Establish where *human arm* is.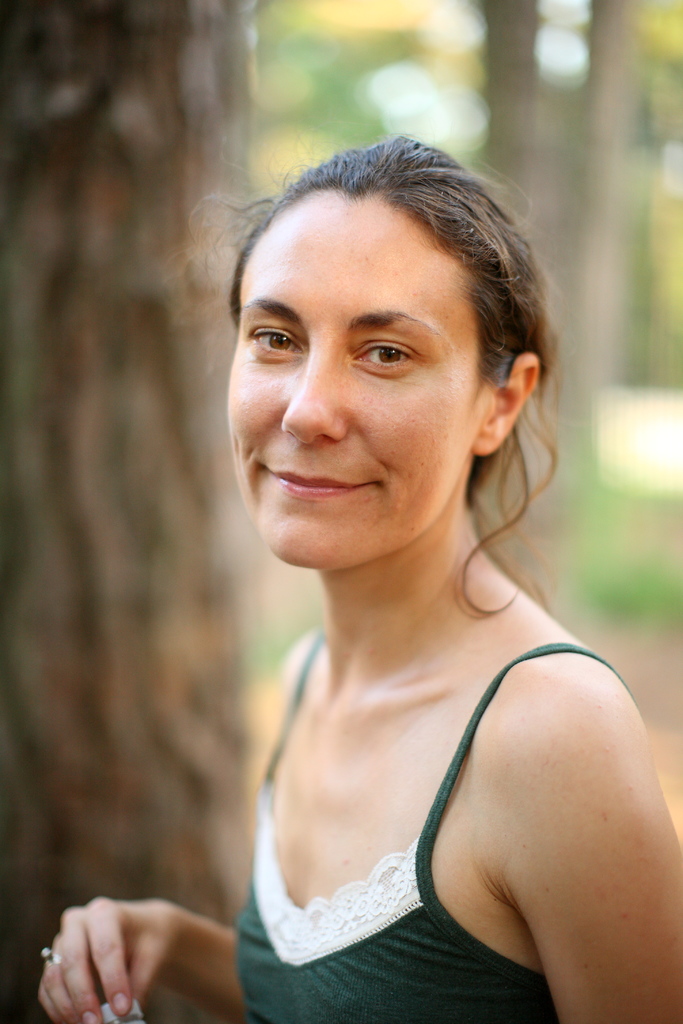
Established at <region>40, 895, 251, 1023</region>.
